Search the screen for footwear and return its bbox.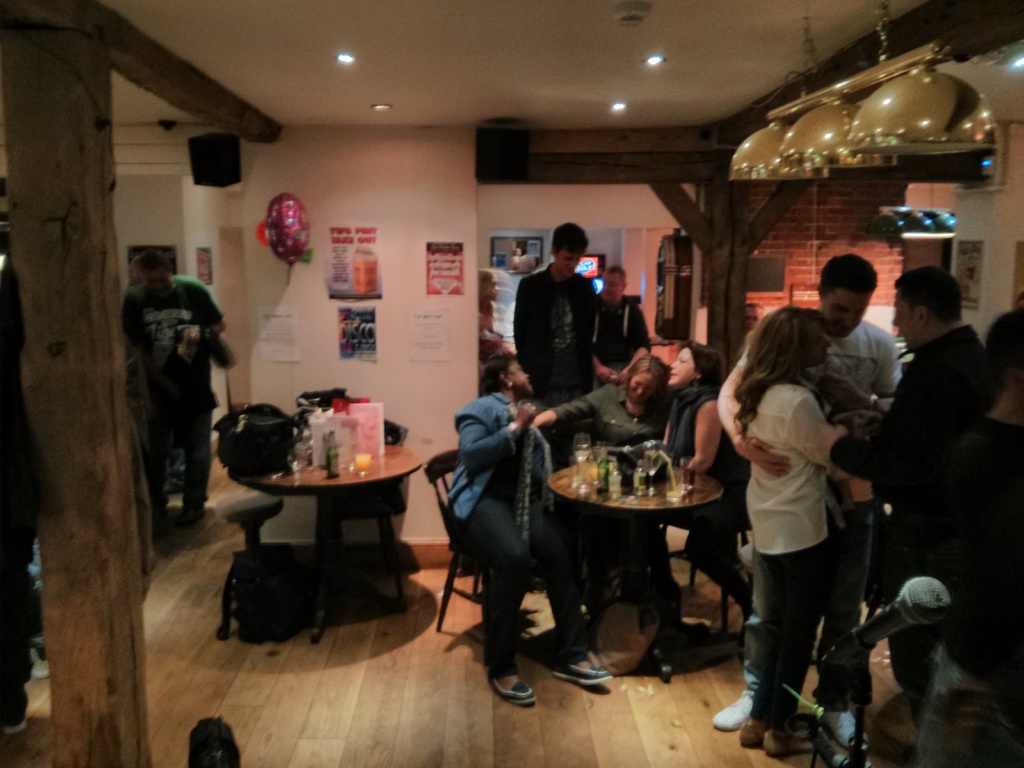
Found: BBox(762, 720, 814, 764).
